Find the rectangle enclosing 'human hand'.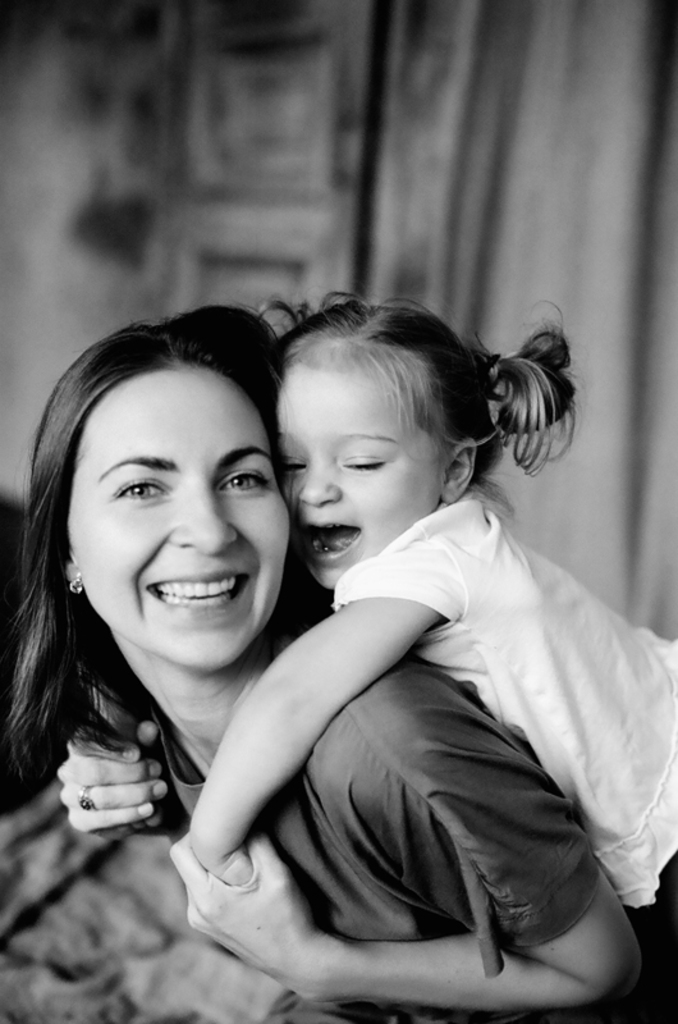
(164, 835, 316, 992).
